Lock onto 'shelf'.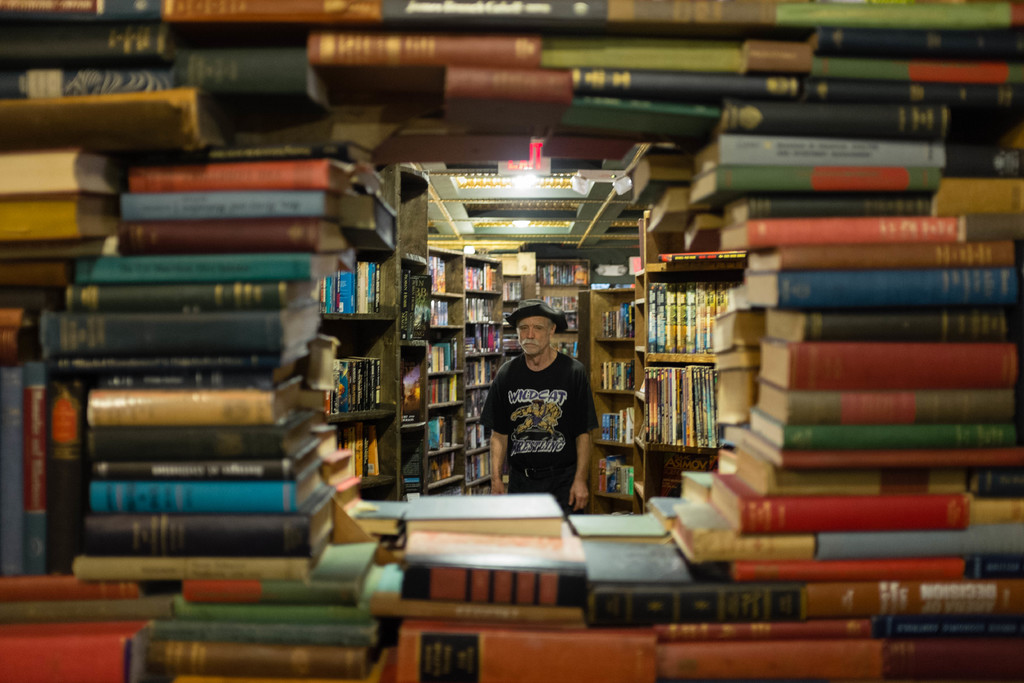
Locked: (left=461, top=388, right=478, bottom=425).
